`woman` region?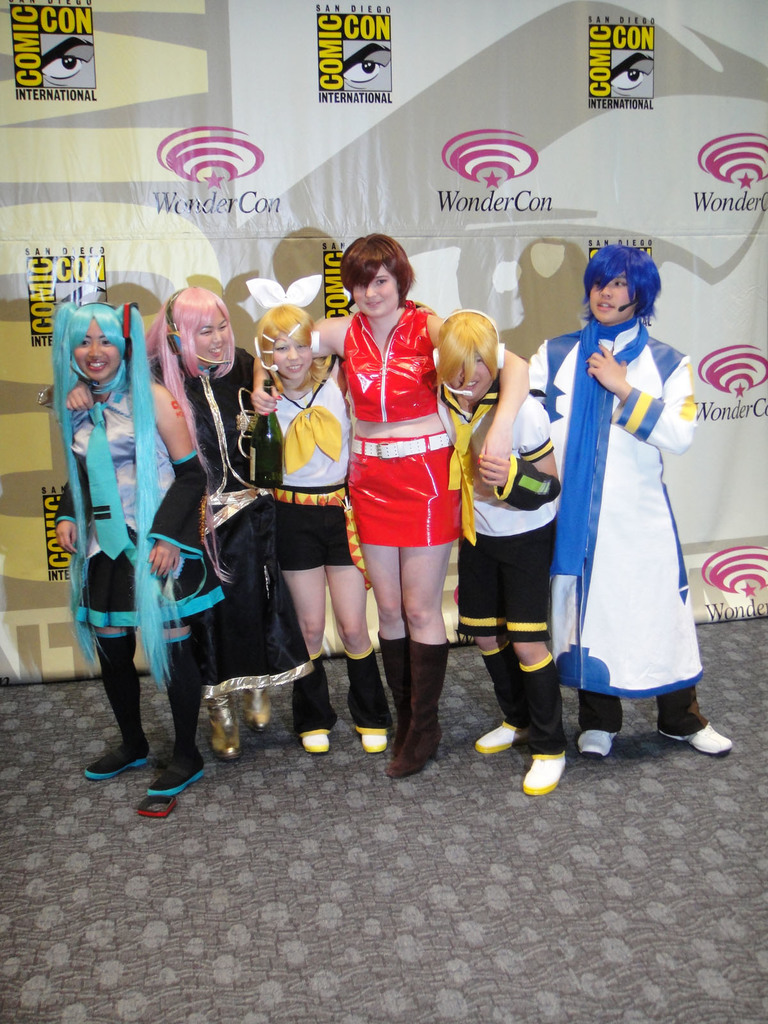
l=241, t=276, r=401, b=755
